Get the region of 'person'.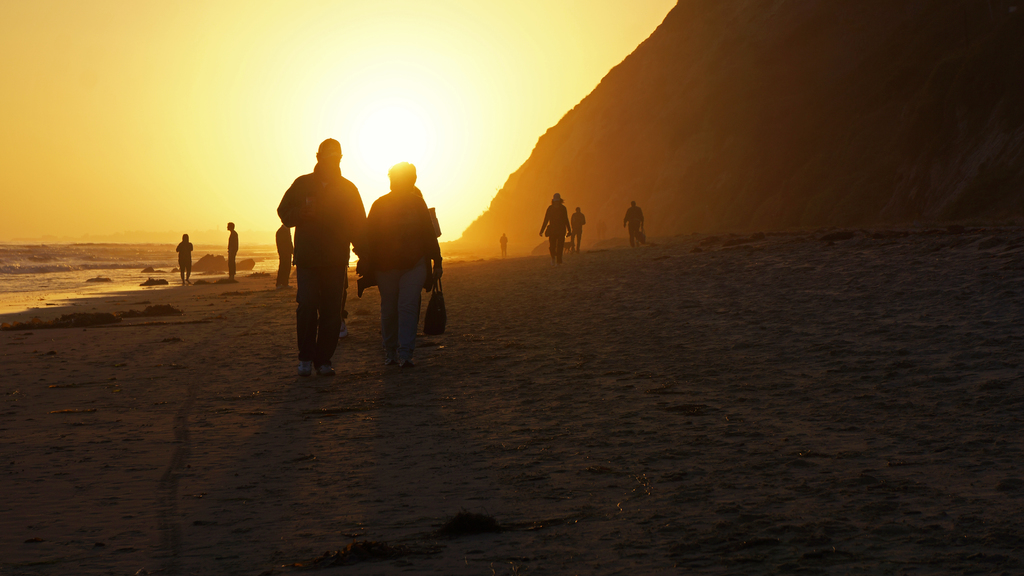
357/160/445/366.
